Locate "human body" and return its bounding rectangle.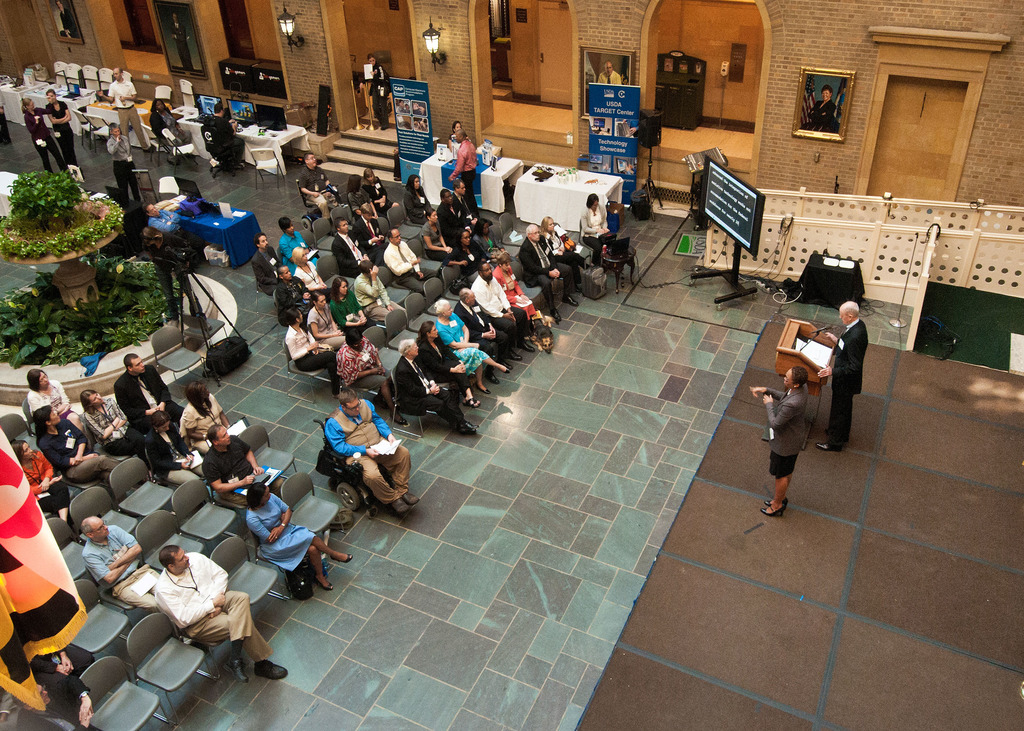
[x1=451, y1=180, x2=477, y2=228].
